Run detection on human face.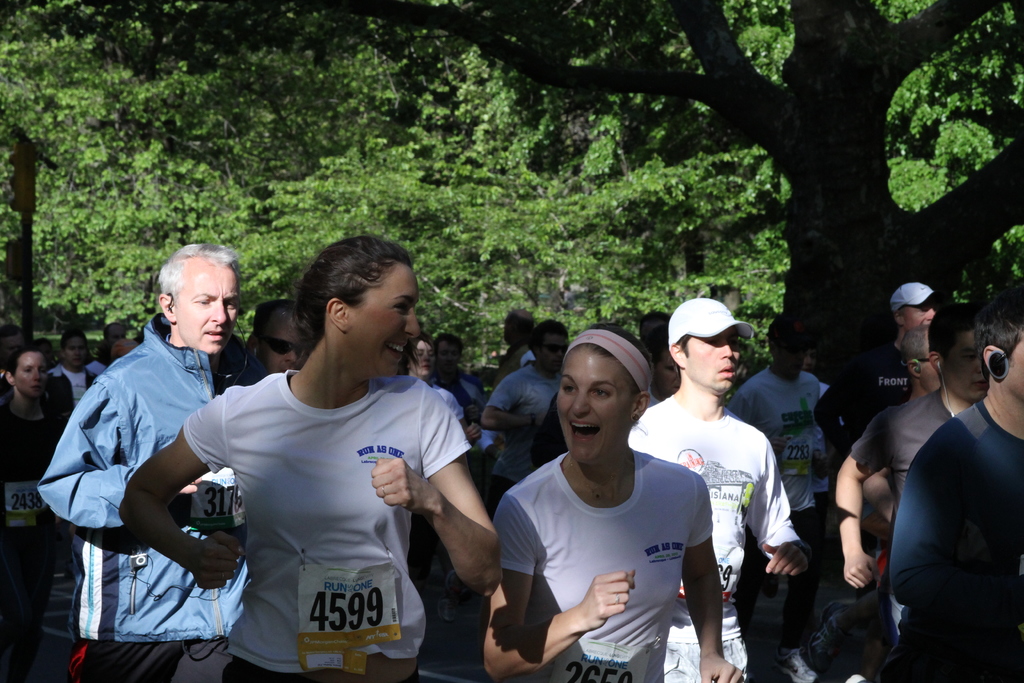
Result: [653, 349, 679, 394].
